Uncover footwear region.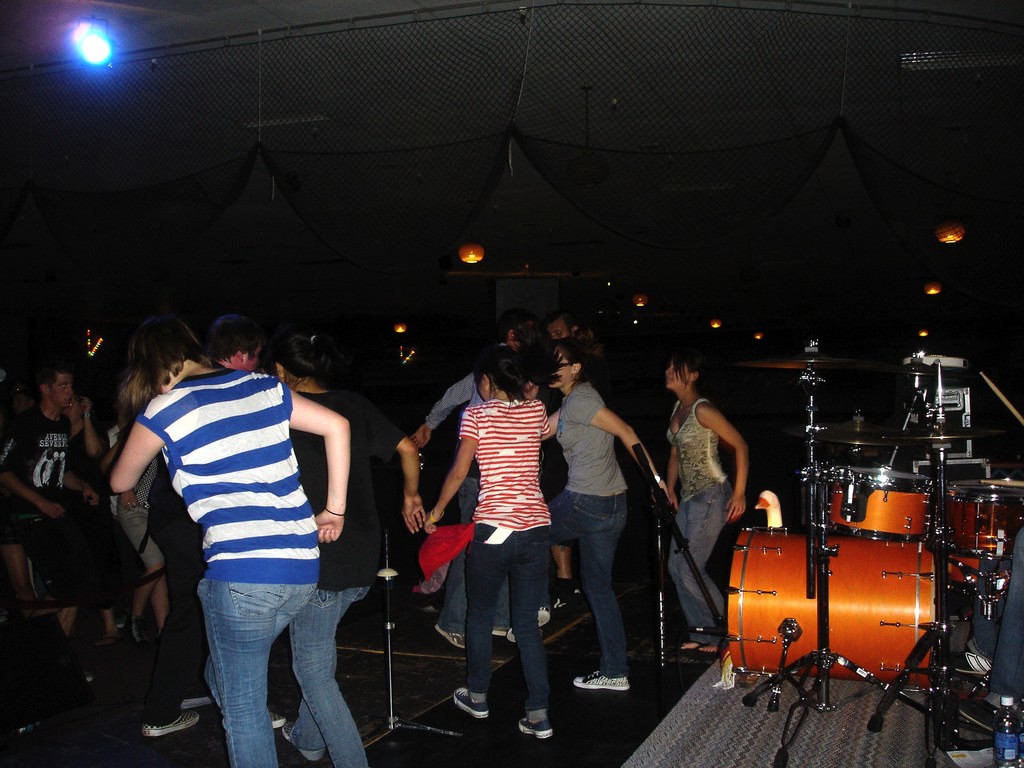
Uncovered: left=436, top=624, right=469, bottom=645.
